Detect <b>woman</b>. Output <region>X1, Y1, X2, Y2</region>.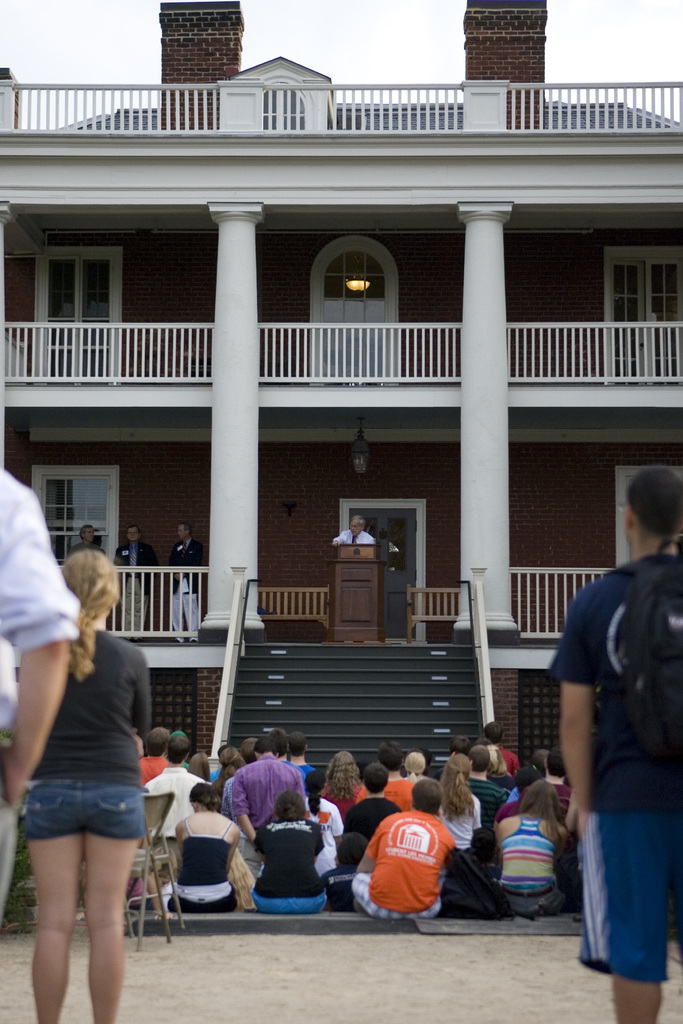
<region>430, 753, 484, 865</region>.
